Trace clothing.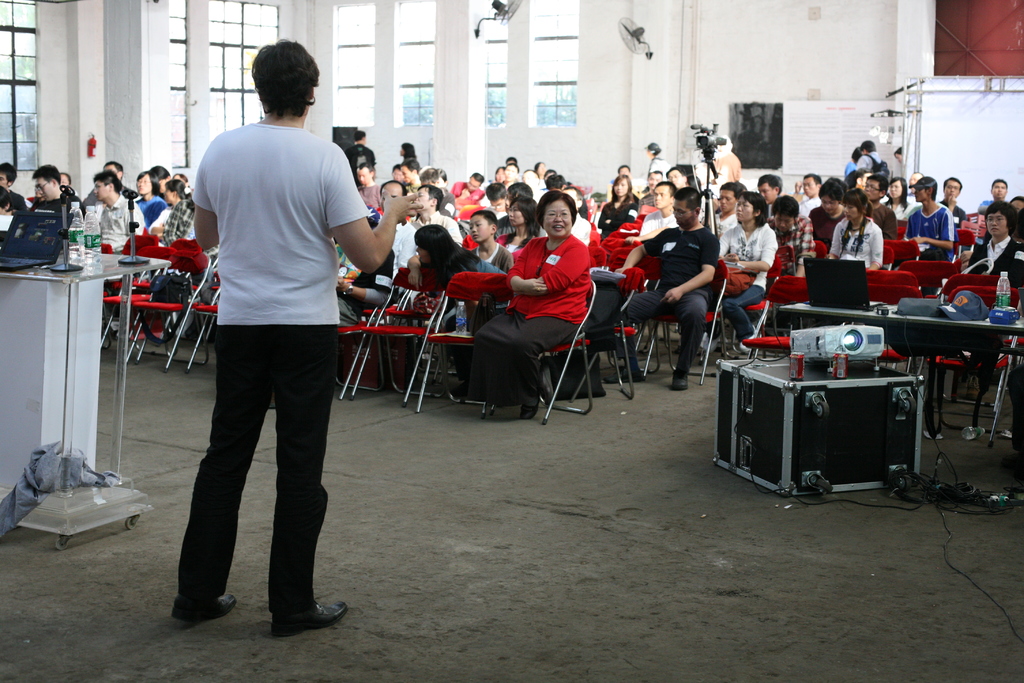
Traced to BBox(179, 70, 367, 575).
